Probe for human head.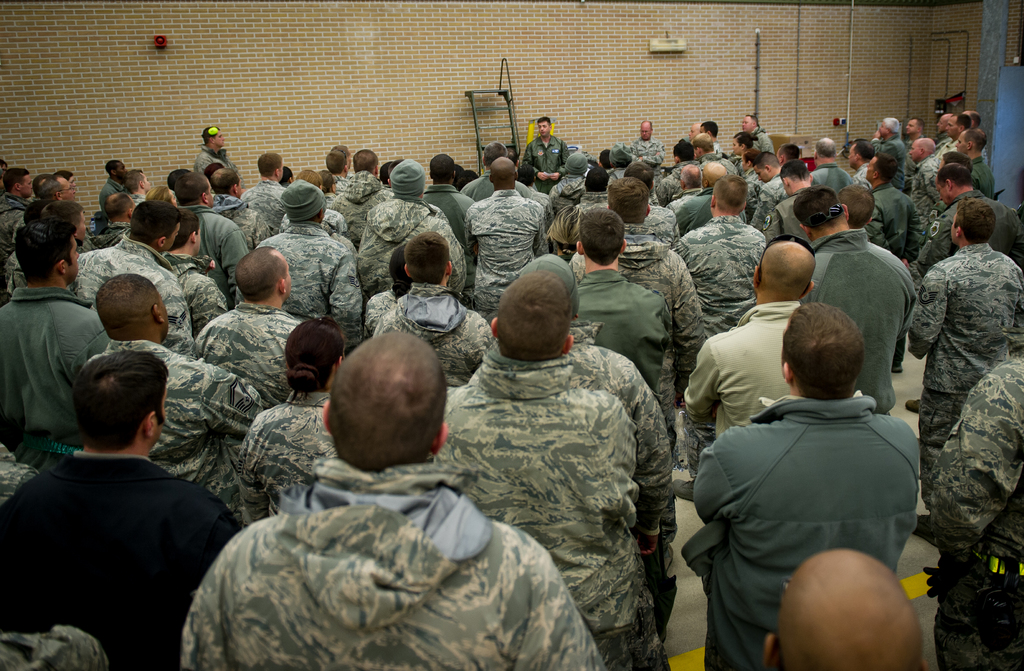
Probe result: l=731, t=136, r=750, b=153.
